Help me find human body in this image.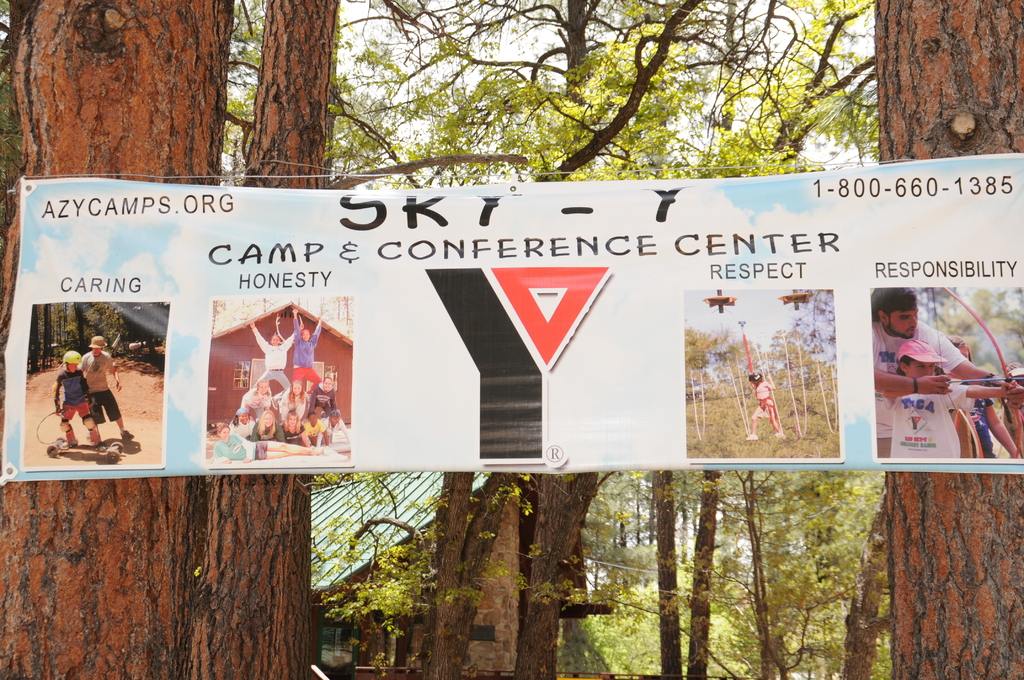
Found it: 252, 325, 294, 407.
